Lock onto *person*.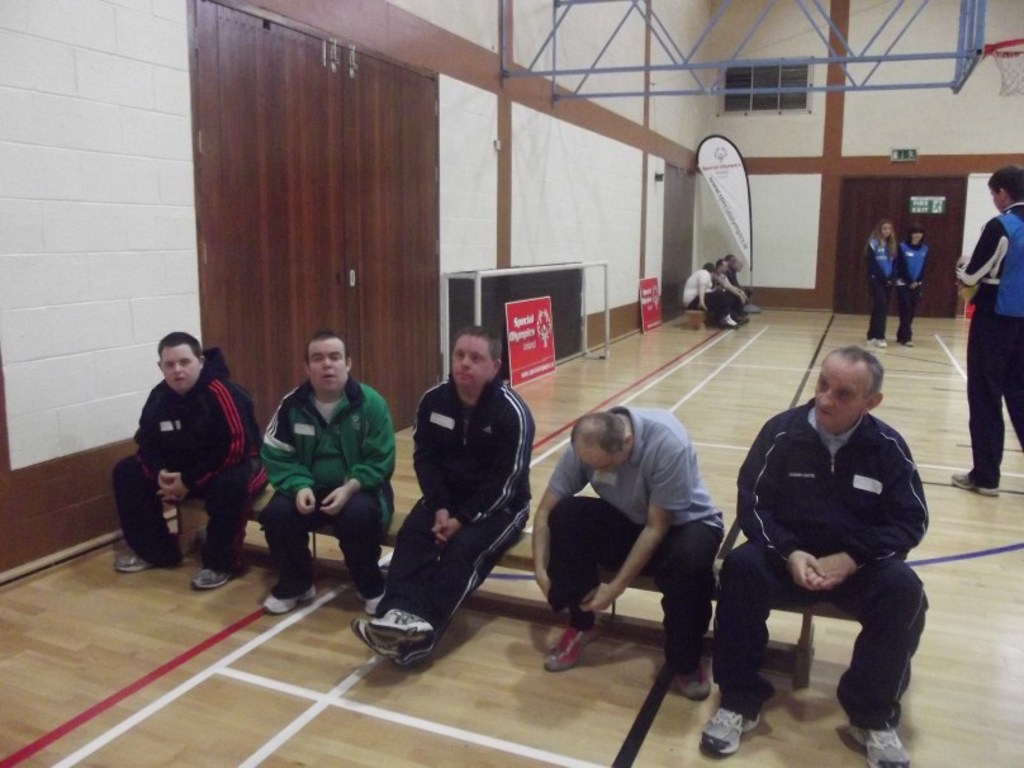
Locked: [left=252, top=330, right=394, bottom=622].
